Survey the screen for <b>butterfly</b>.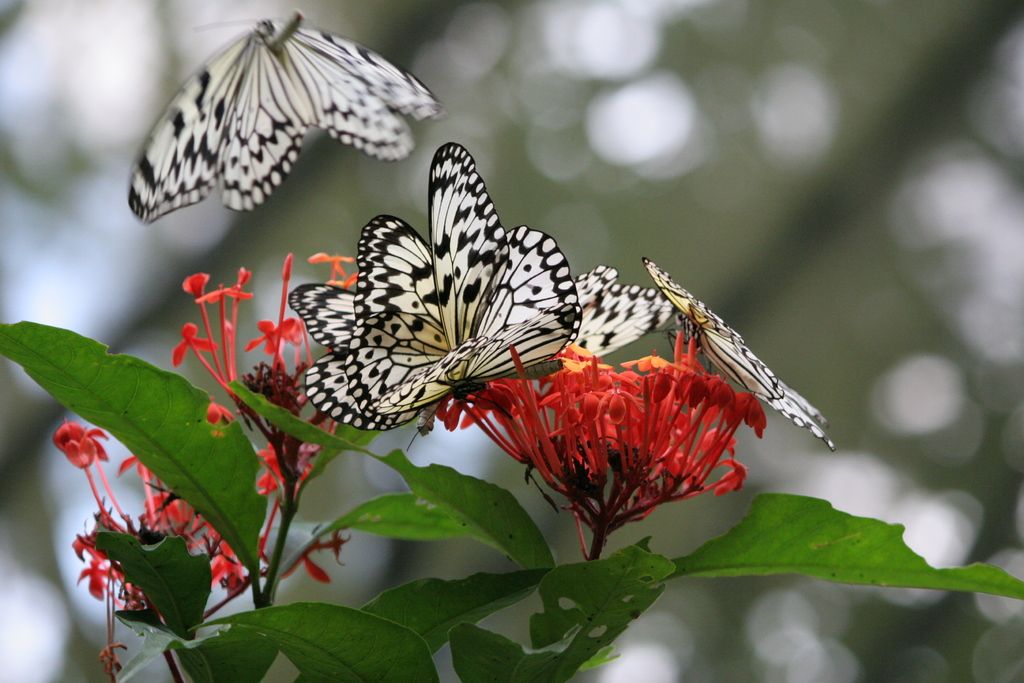
Survey found: Rect(309, 149, 593, 456).
